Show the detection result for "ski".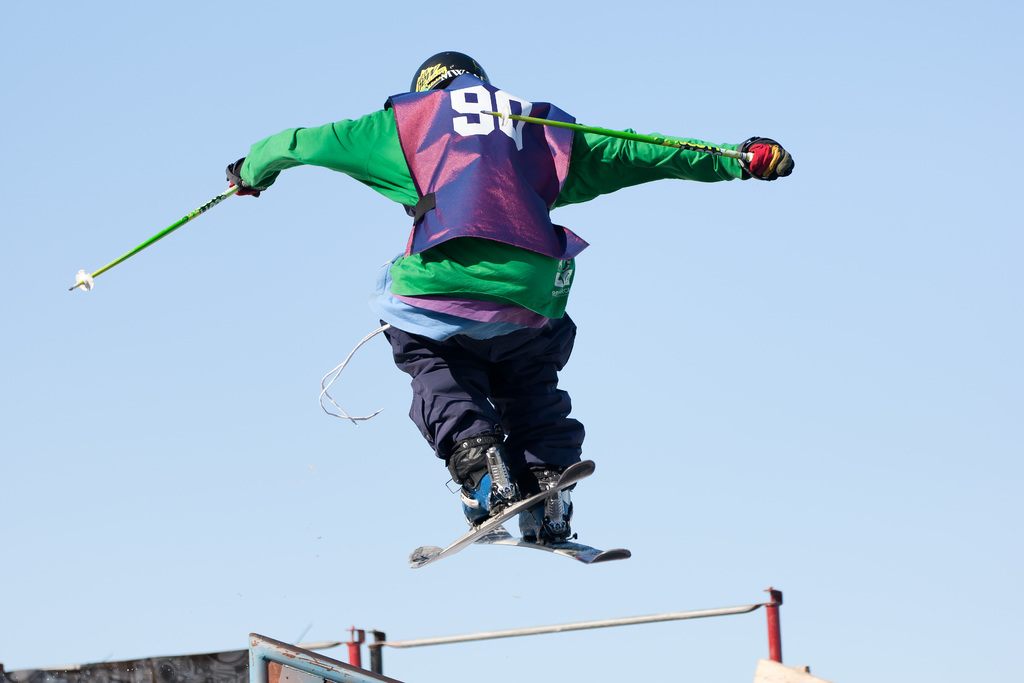
385, 461, 618, 577.
